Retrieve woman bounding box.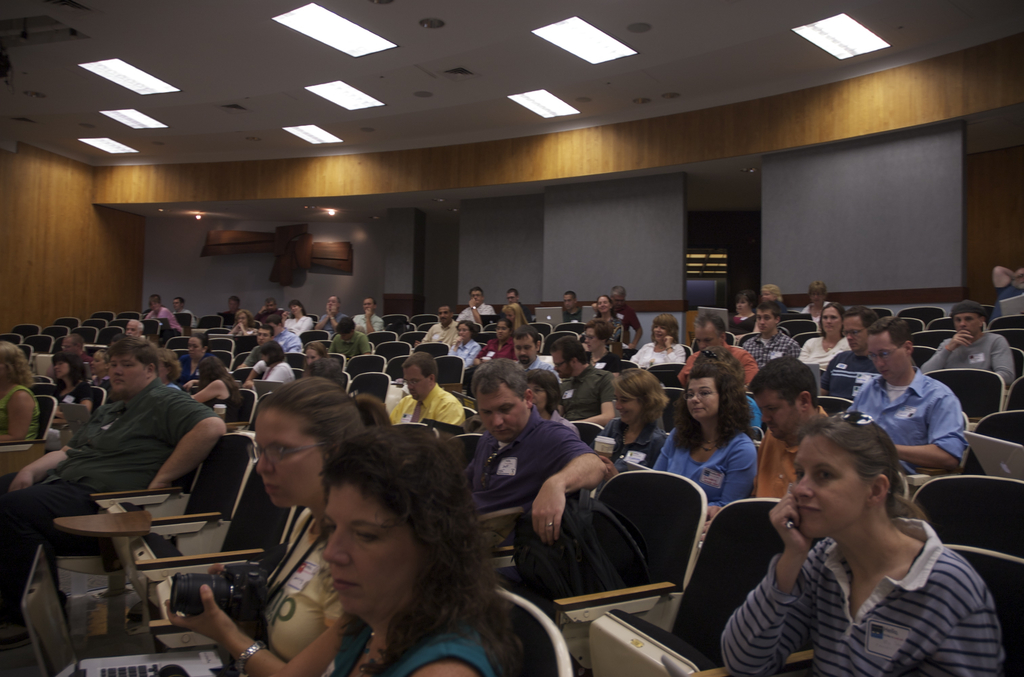
Bounding box: [147, 297, 185, 334].
